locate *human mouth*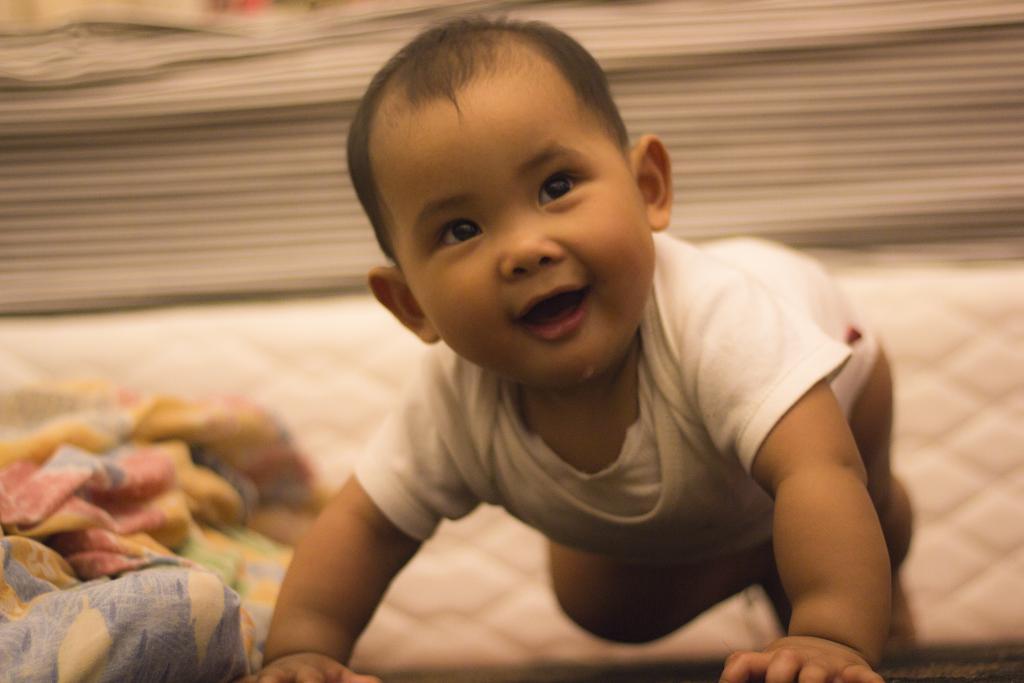
region(513, 283, 593, 341)
